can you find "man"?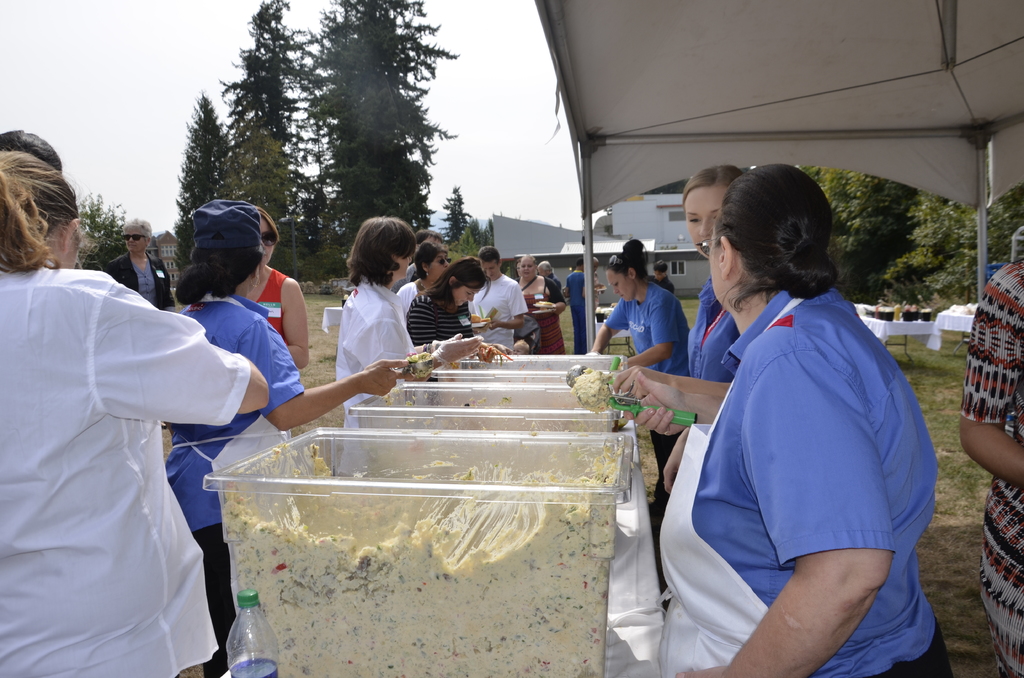
Yes, bounding box: bbox=(534, 257, 562, 288).
